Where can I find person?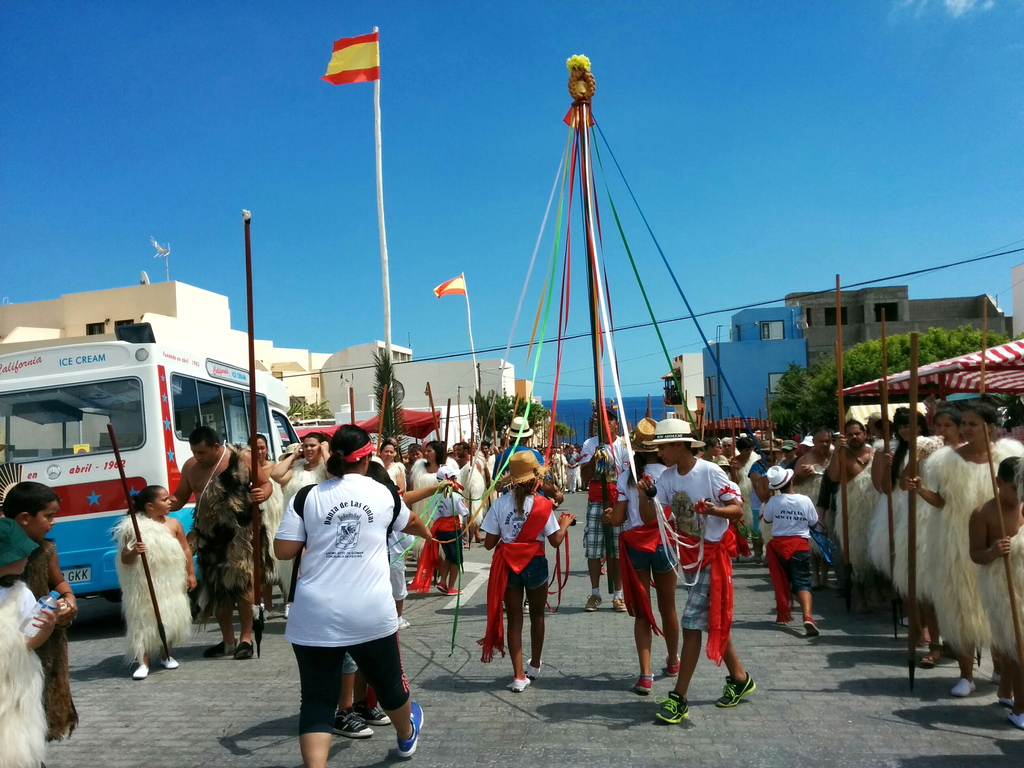
You can find it at {"left": 159, "top": 424, "right": 277, "bottom": 660}.
